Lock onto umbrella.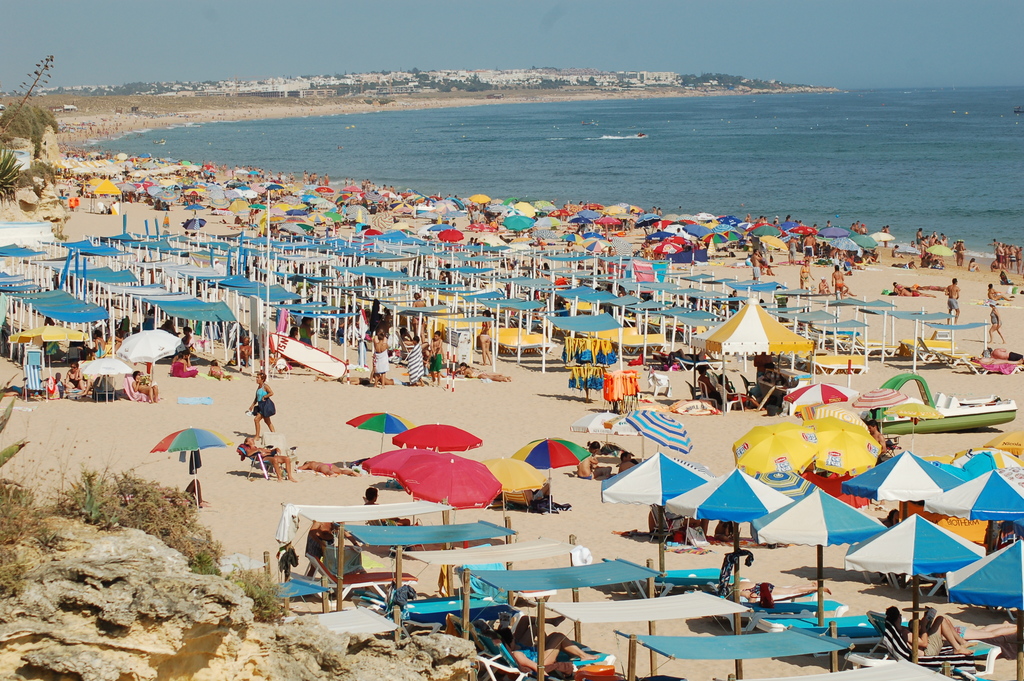
Locked: (left=141, top=427, right=229, bottom=503).
